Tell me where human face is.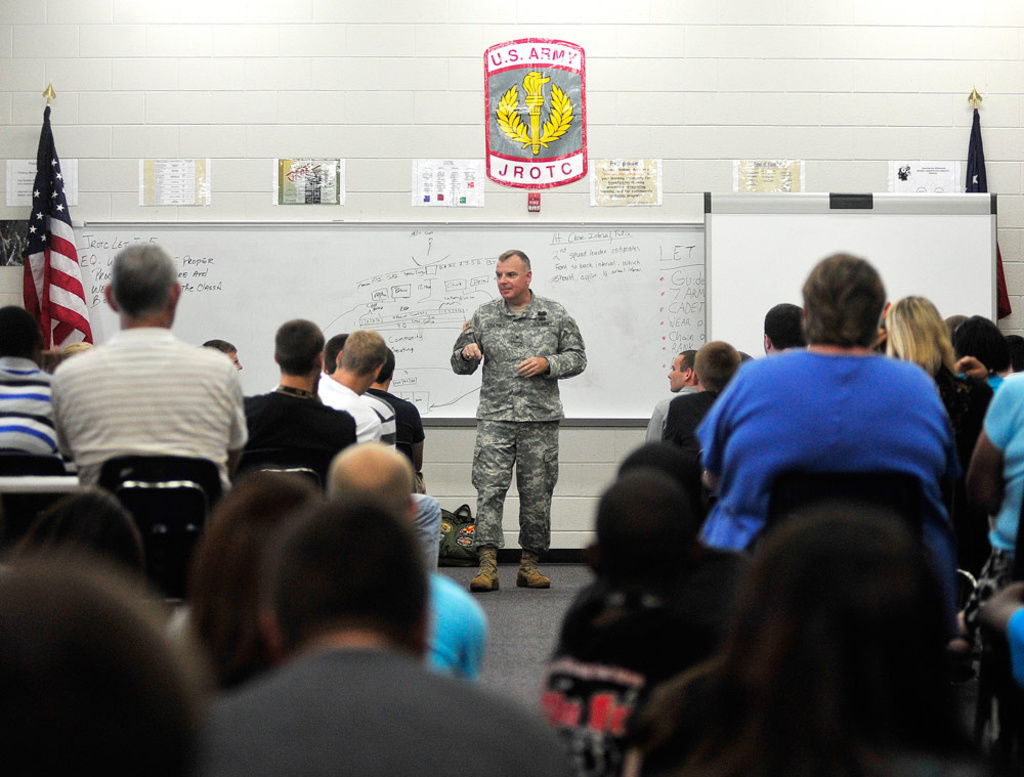
human face is at [left=666, top=353, right=682, bottom=392].
